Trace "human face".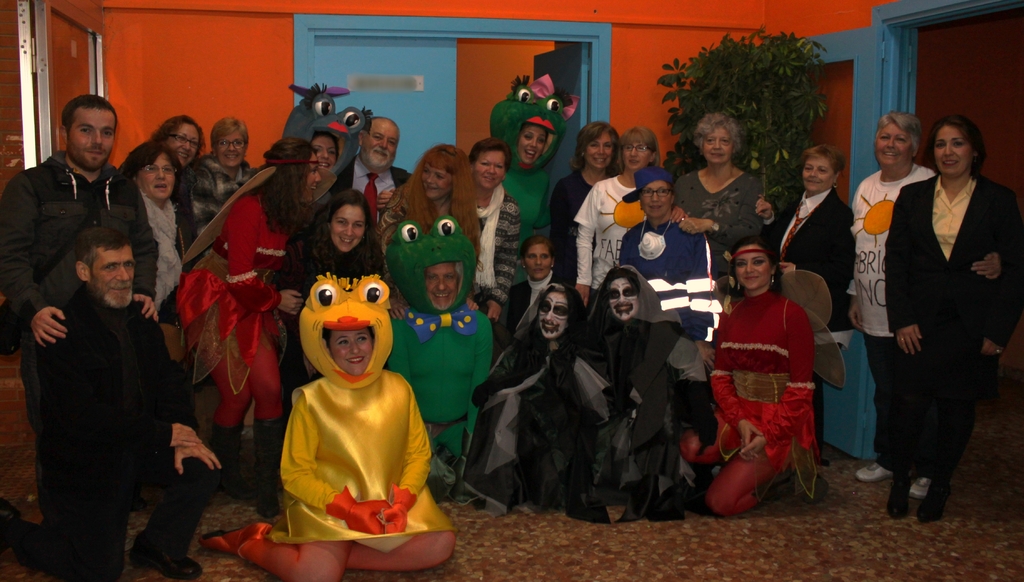
Traced to (801,152,833,191).
